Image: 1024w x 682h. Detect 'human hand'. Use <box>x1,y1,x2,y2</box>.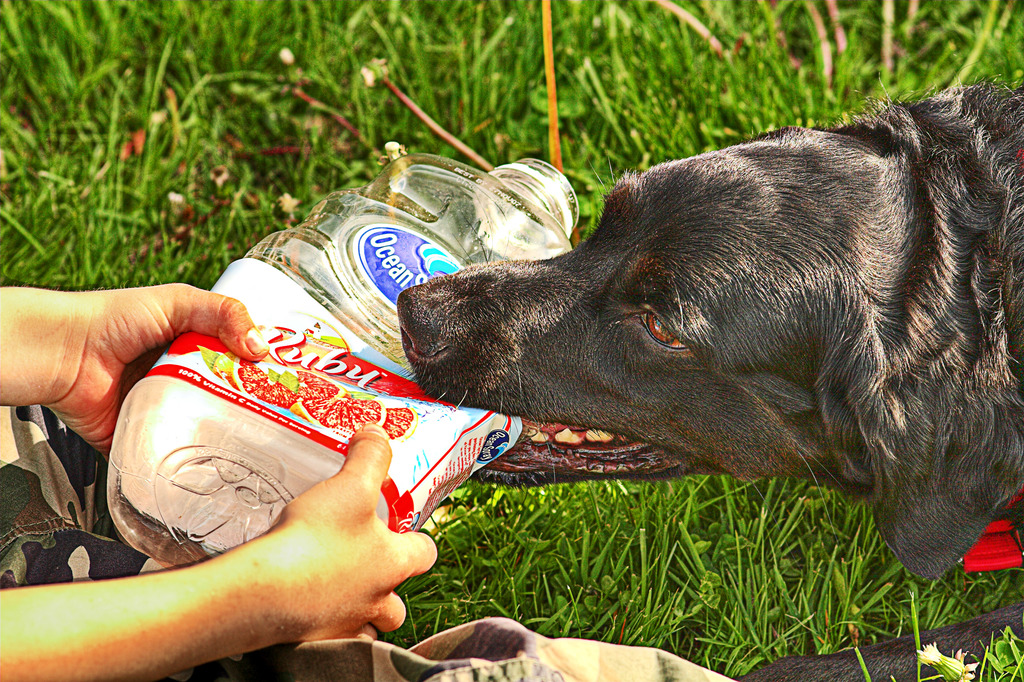
<box>74,438,460,671</box>.
